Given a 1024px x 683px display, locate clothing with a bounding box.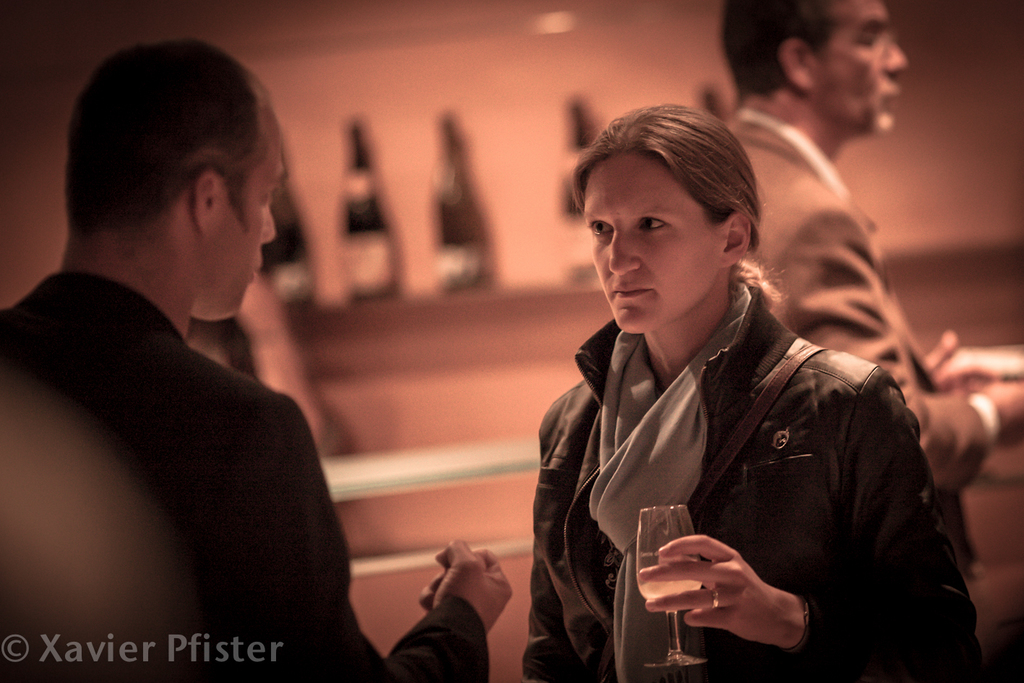
Located: [left=727, top=108, right=1004, bottom=515].
